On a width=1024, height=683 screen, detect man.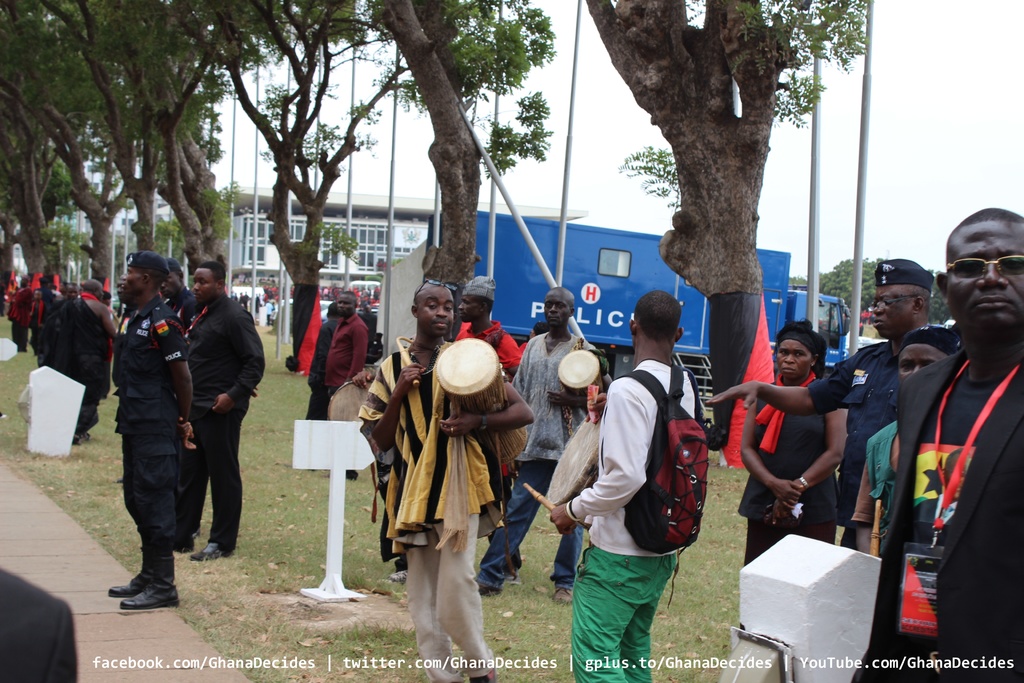
bbox=[451, 278, 524, 370].
